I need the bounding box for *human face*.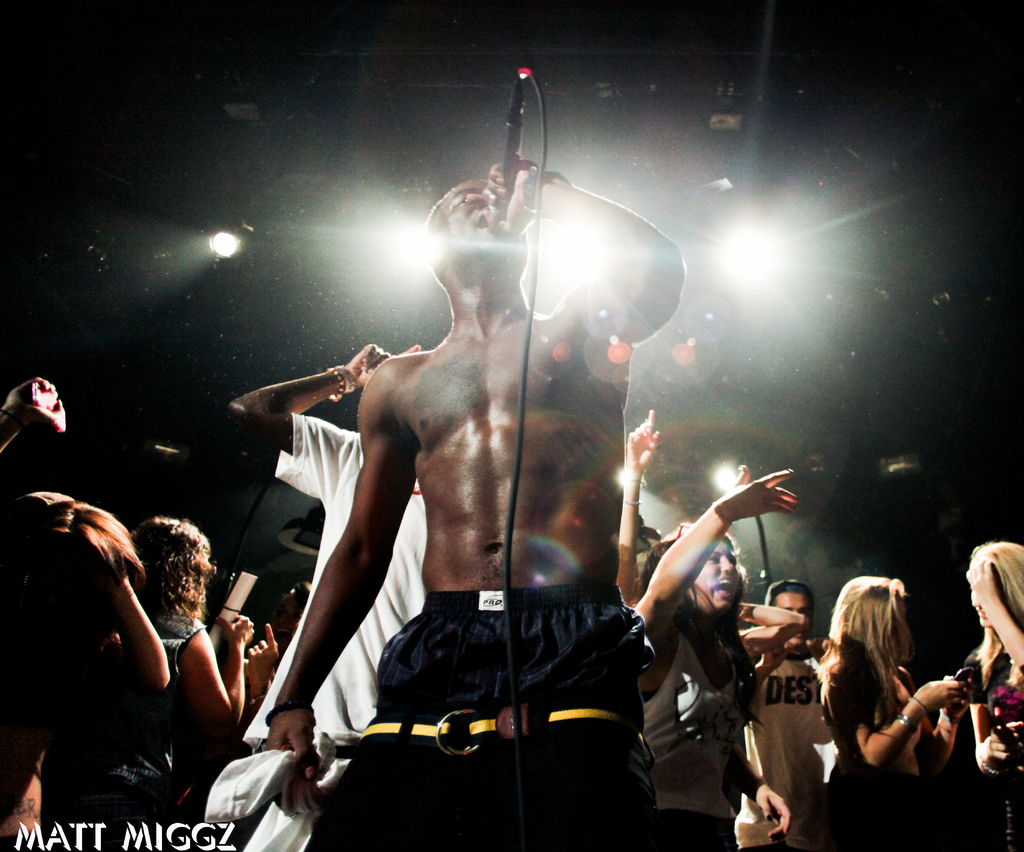
Here it is: [769, 581, 813, 640].
